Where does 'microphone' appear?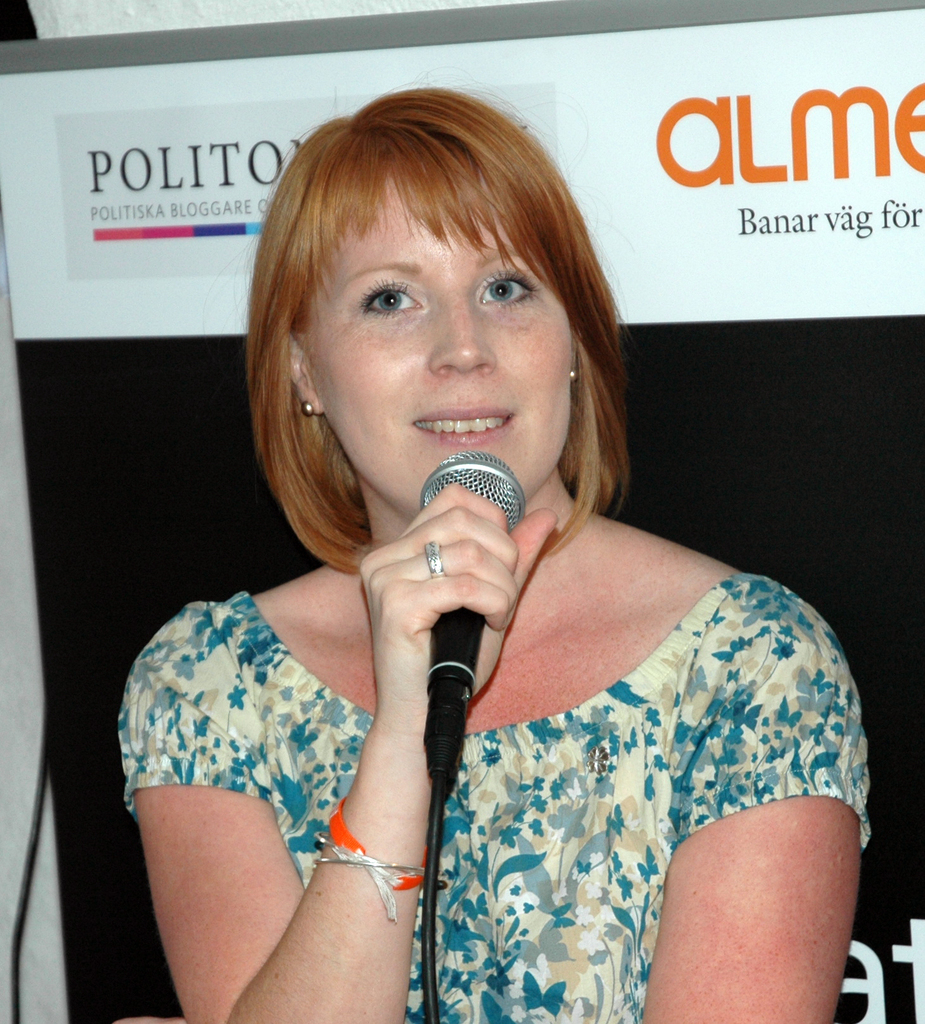
Appears at (416, 449, 528, 805).
